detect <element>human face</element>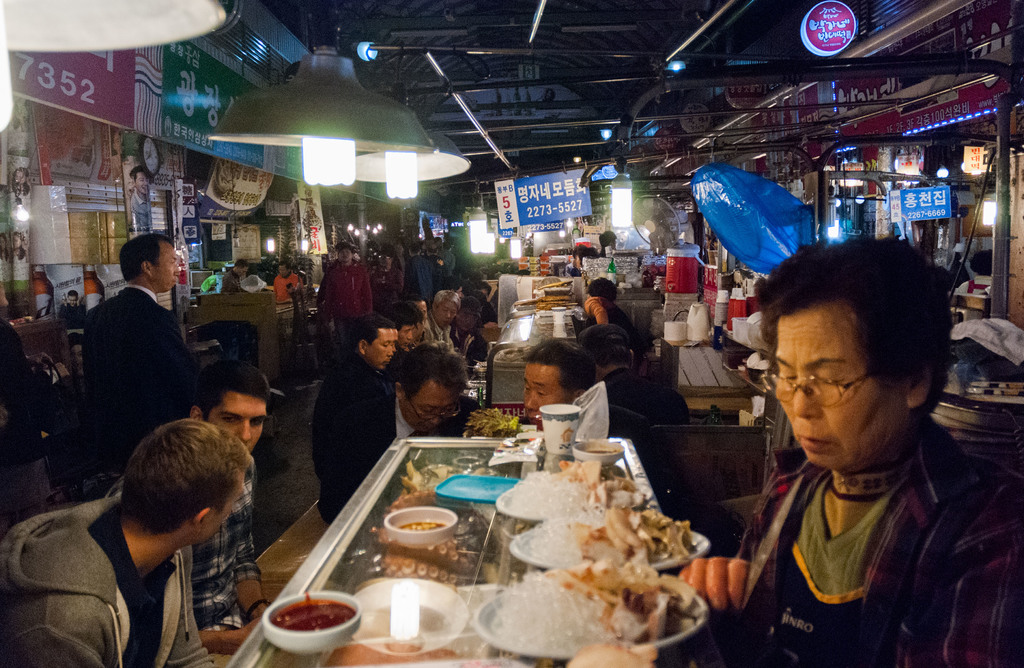
{"left": 137, "top": 171, "right": 150, "bottom": 198}
